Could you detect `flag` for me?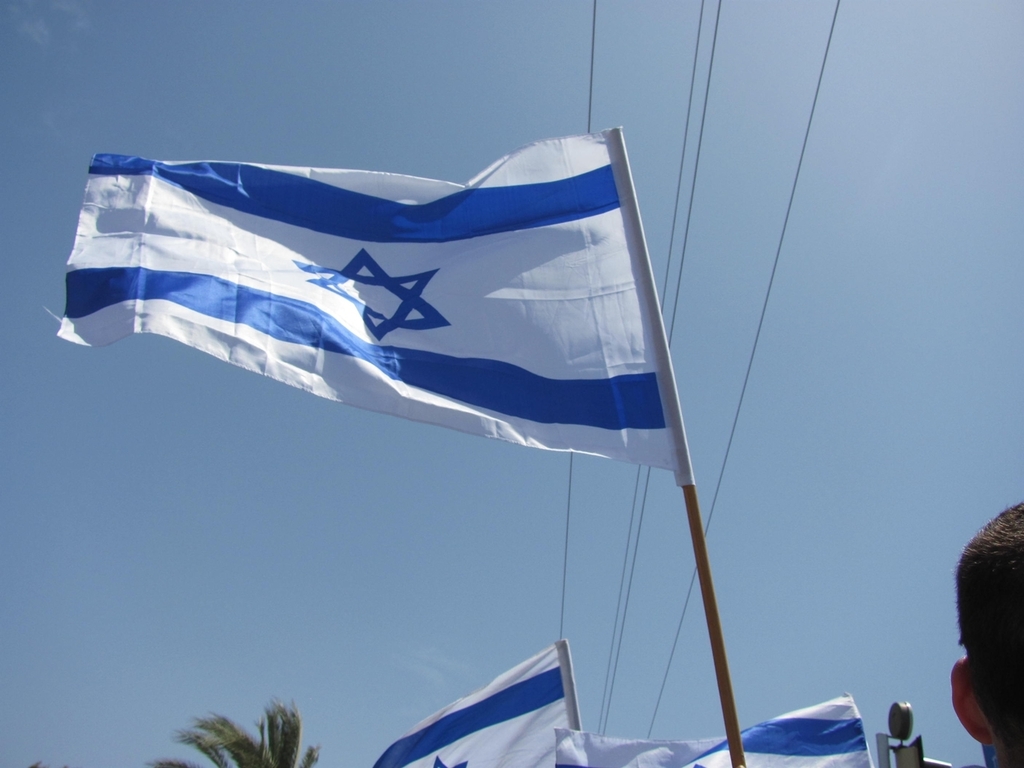
Detection result: rect(53, 127, 686, 491).
